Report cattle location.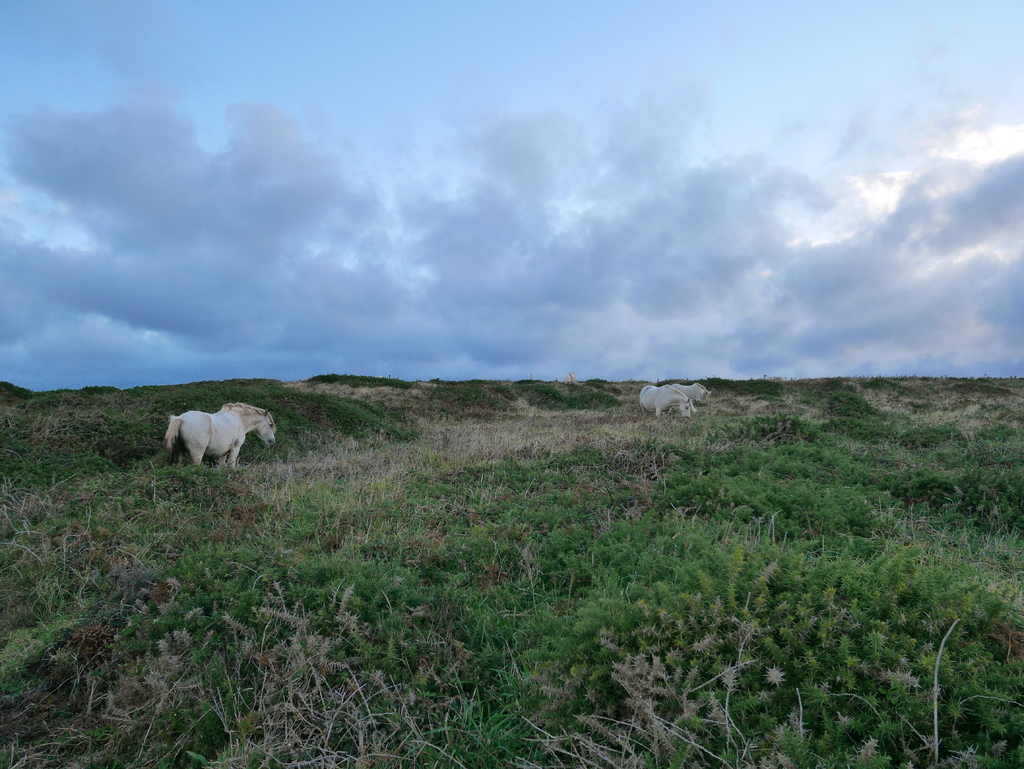
Report: pyautogui.locateOnScreen(161, 404, 264, 481).
